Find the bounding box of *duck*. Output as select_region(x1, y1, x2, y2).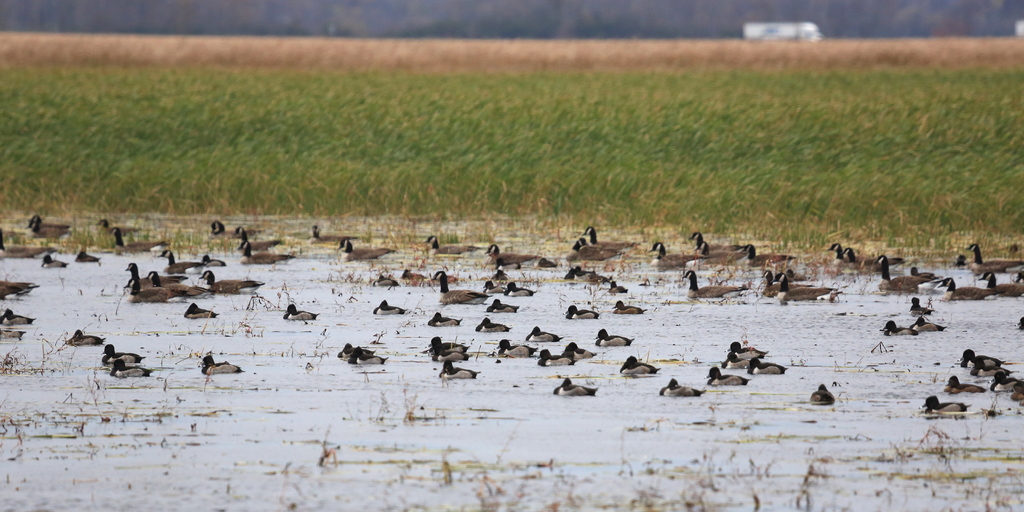
select_region(429, 360, 478, 382).
